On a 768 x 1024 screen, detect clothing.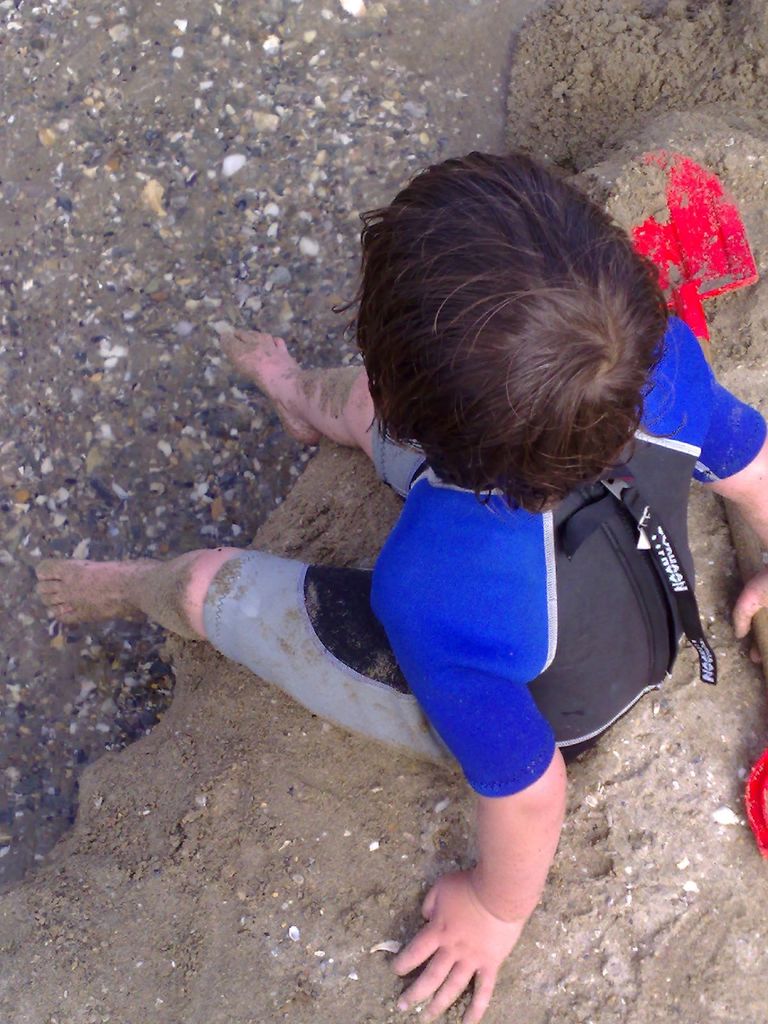
(left=203, top=306, right=767, bottom=795).
